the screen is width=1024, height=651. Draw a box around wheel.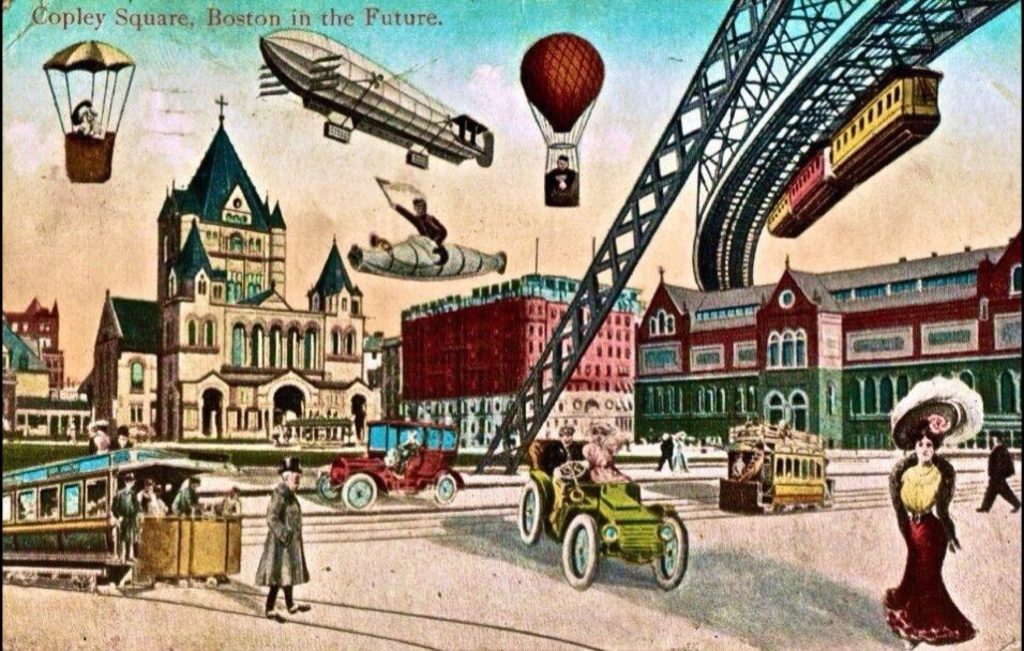
locate(518, 474, 538, 538).
